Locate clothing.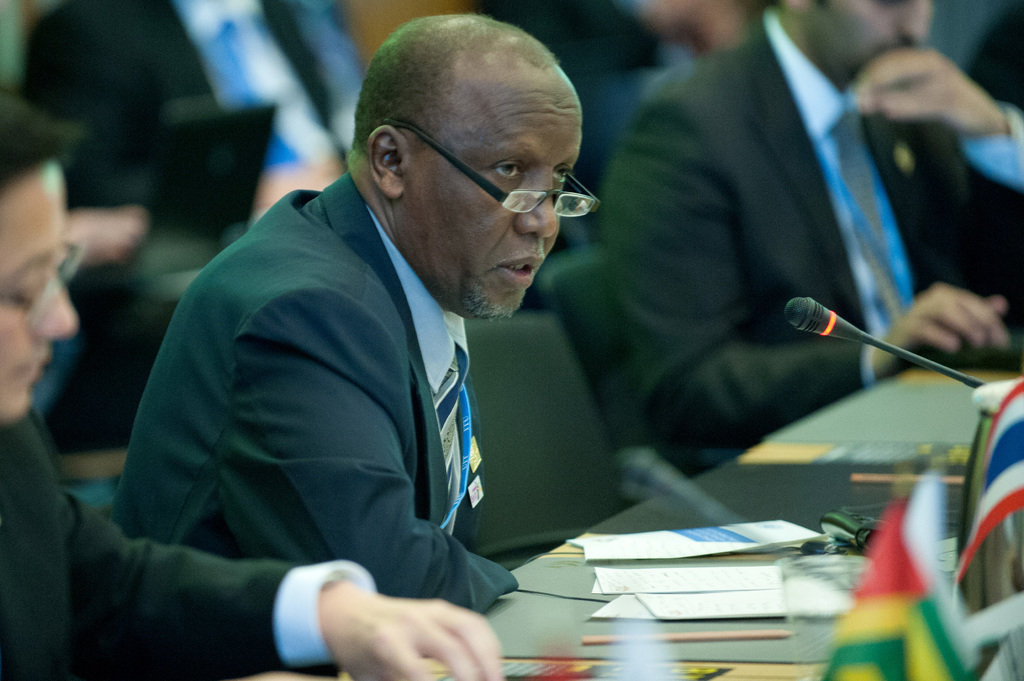
Bounding box: (left=14, top=0, right=355, bottom=228).
